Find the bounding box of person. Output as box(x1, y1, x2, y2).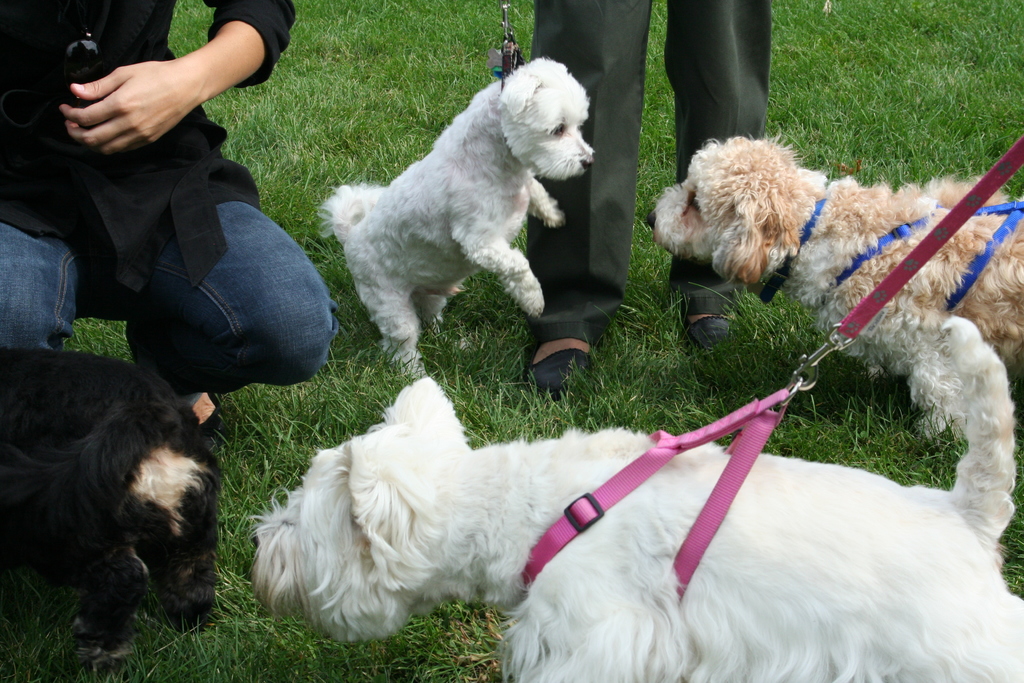
box(36, 0, 305, 452).
